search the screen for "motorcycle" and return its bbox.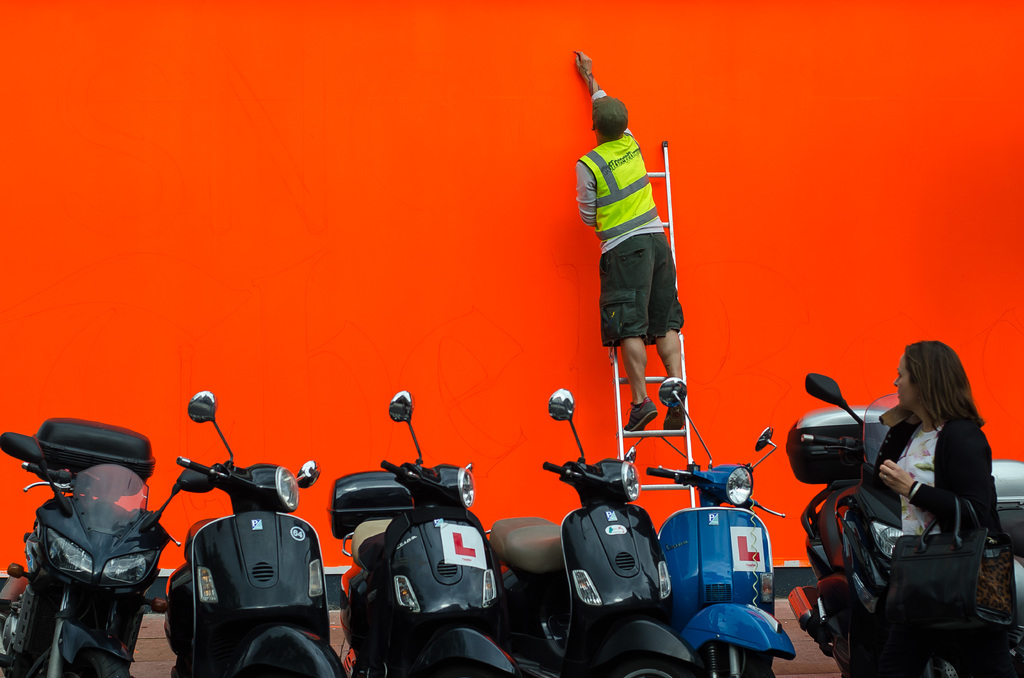
Found: select_region(148, 433, 334, 677).
